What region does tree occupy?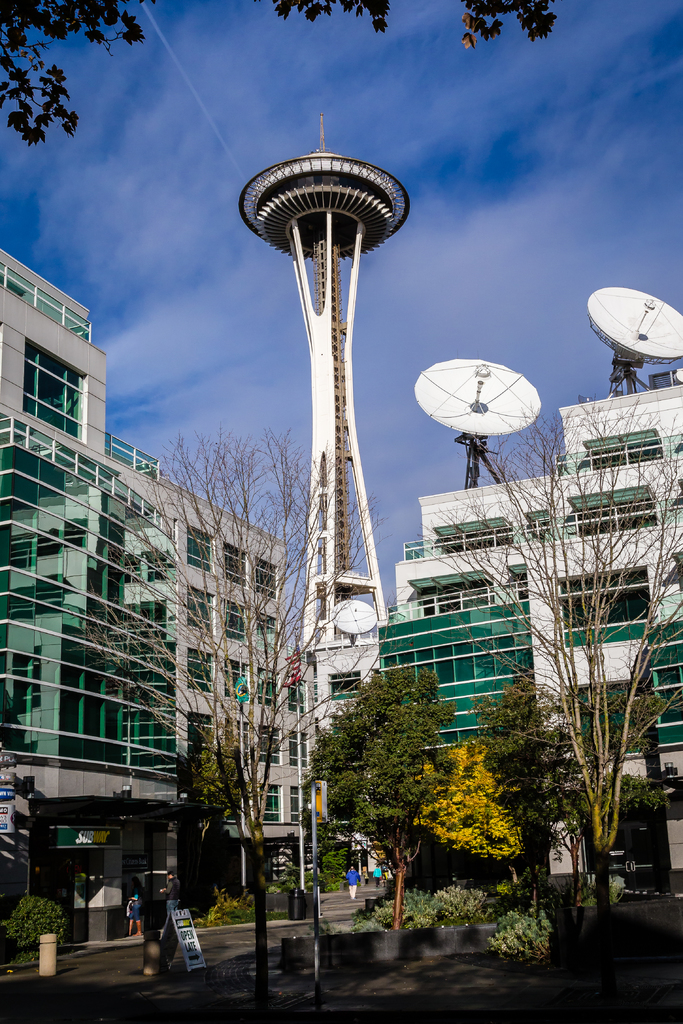
bbox=(42, 423, 384, 1023).
